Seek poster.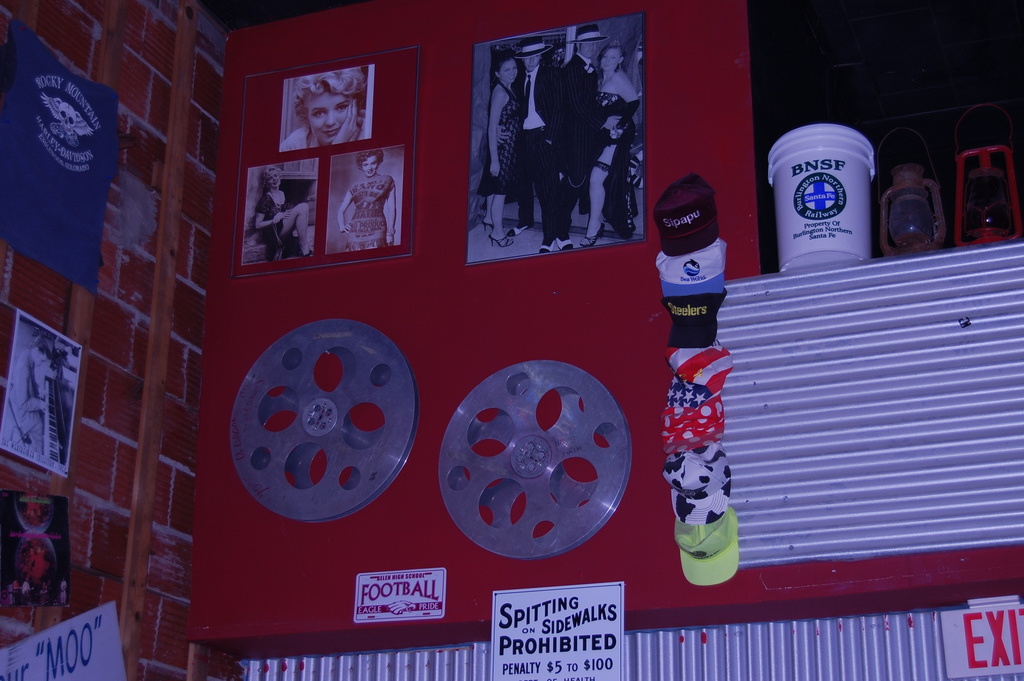
[x1=0, y1=498, x2=68, y2=592].
